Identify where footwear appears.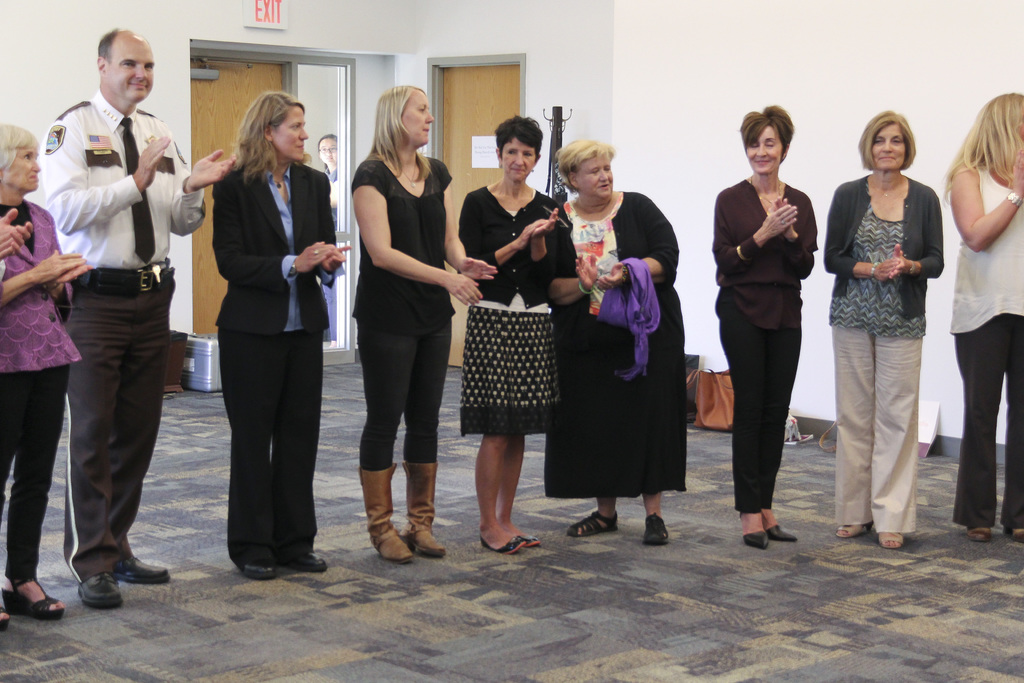
Appears at rect(238, 563, 278, 583).
